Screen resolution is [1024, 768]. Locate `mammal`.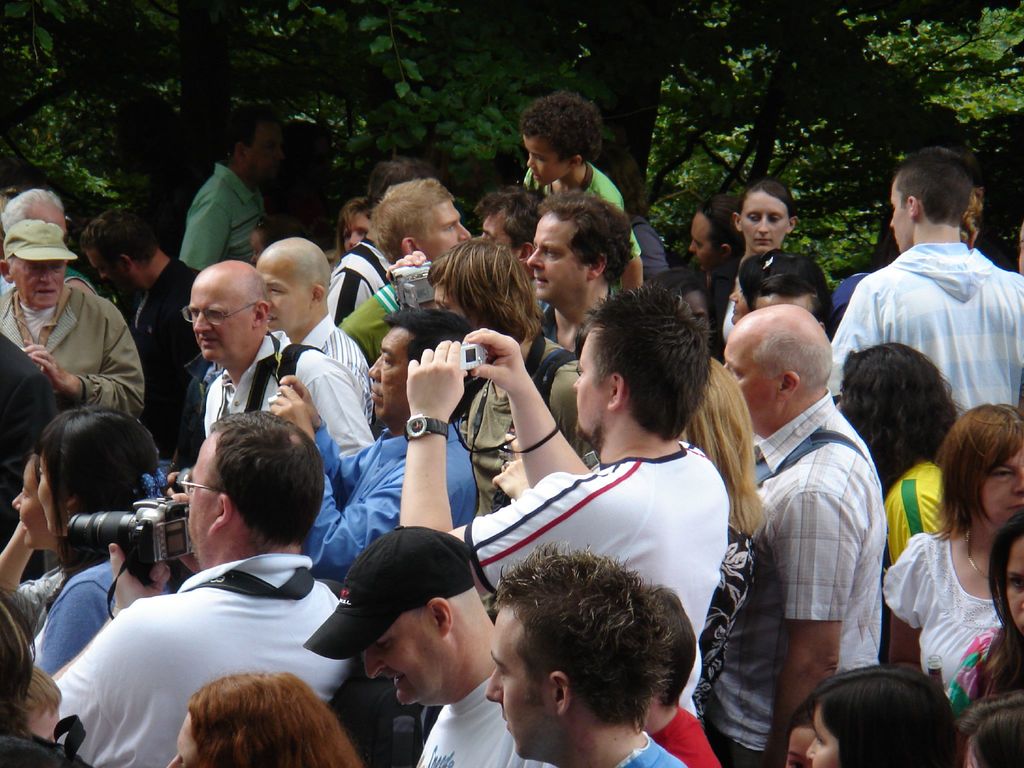
rect(303, 527, 544, 767).
